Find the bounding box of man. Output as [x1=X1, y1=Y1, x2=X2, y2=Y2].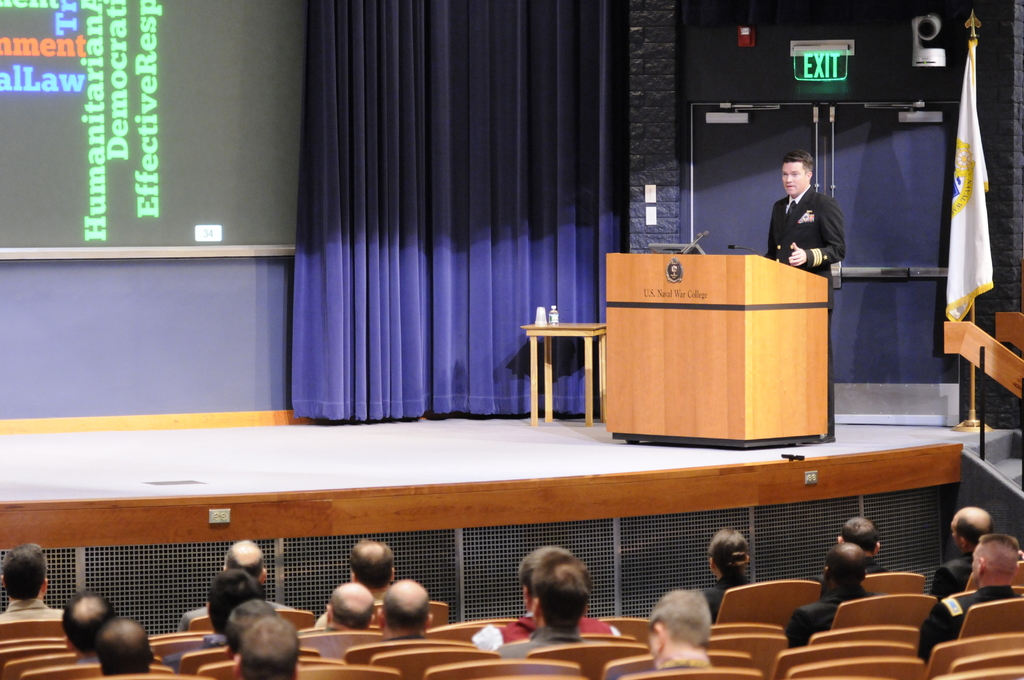
[x1=641, y1=595, x2=721, y2=679].
